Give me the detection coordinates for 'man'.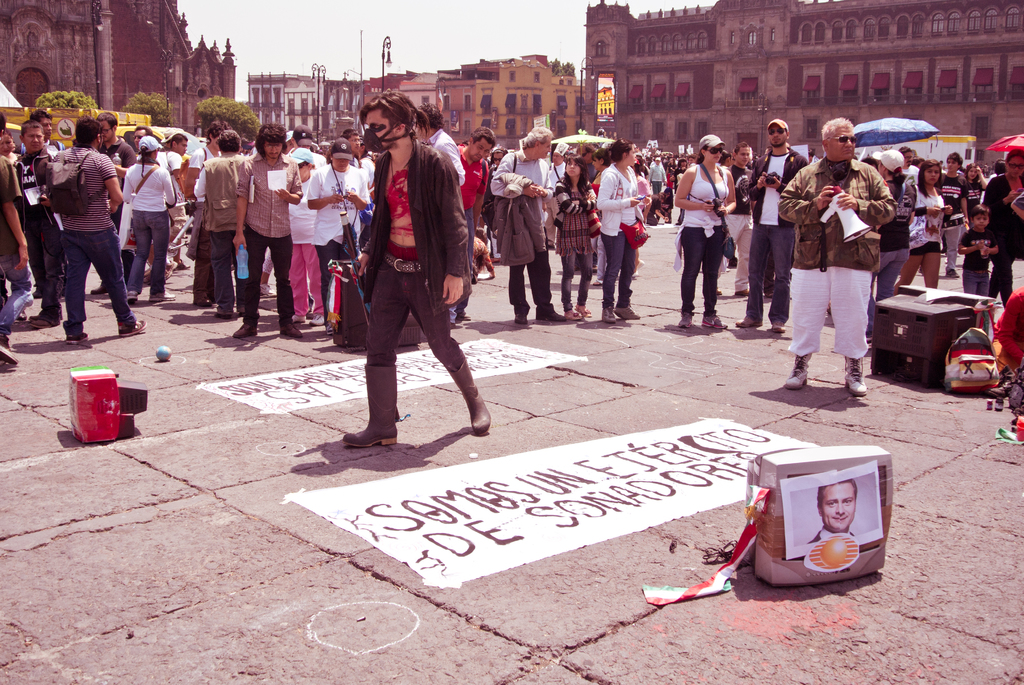
(left=456, top=127, right=499, bottom=321).
